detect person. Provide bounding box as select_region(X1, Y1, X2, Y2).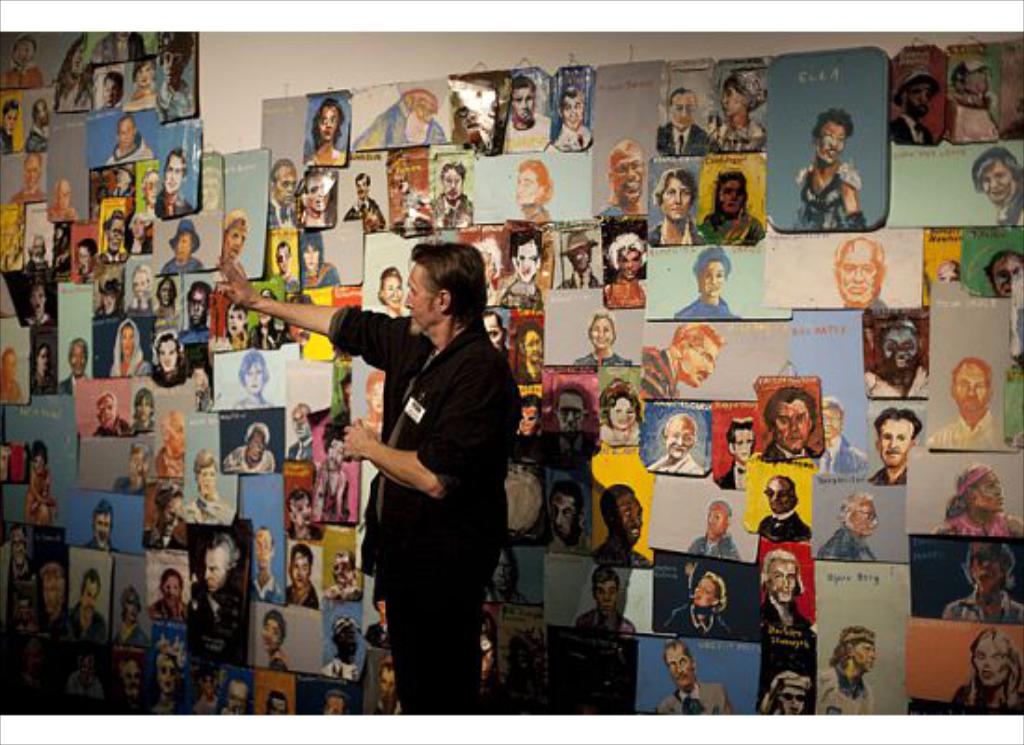
select_region(603, 238, 646, 300).
